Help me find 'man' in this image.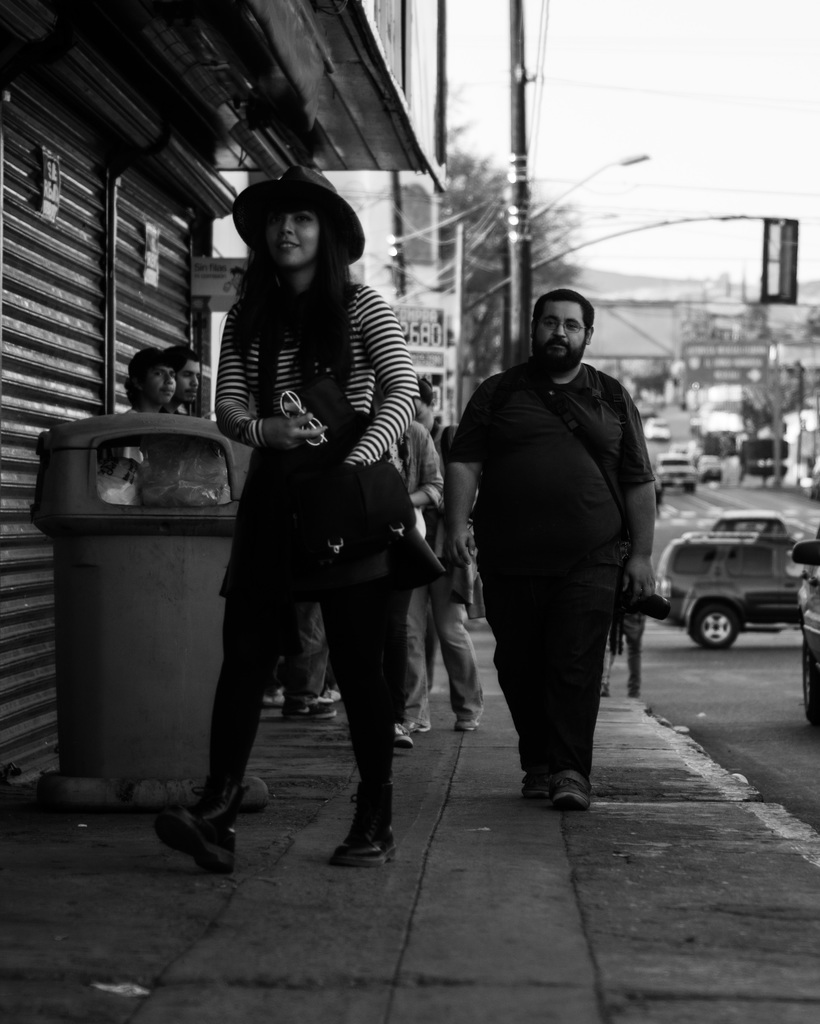
Found it: {"left": 165, "top": 342, "right": 205, "bottom": 417}.
